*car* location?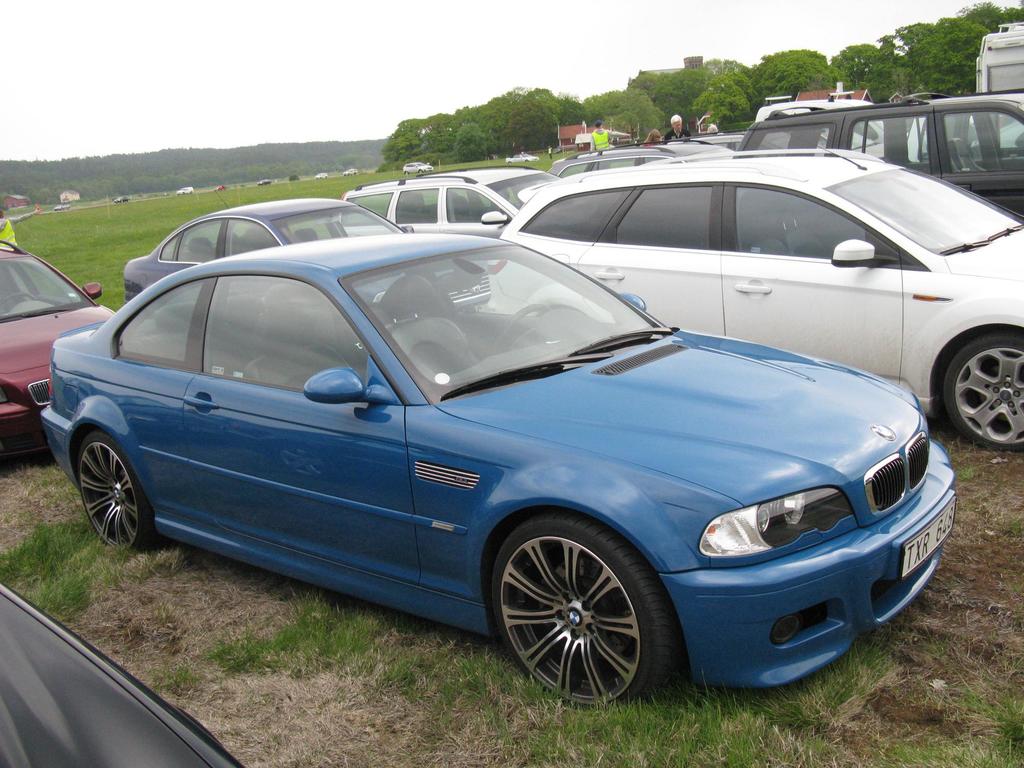
l=540, t=135, r=732, b=179
